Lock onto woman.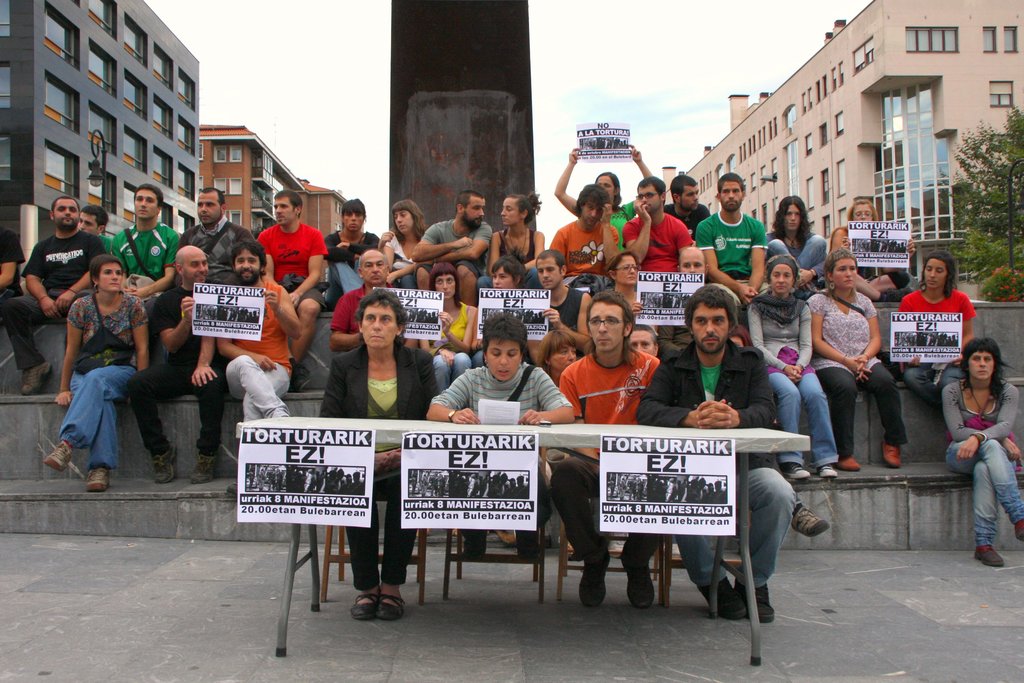
Locked: 380,201,436,293.
